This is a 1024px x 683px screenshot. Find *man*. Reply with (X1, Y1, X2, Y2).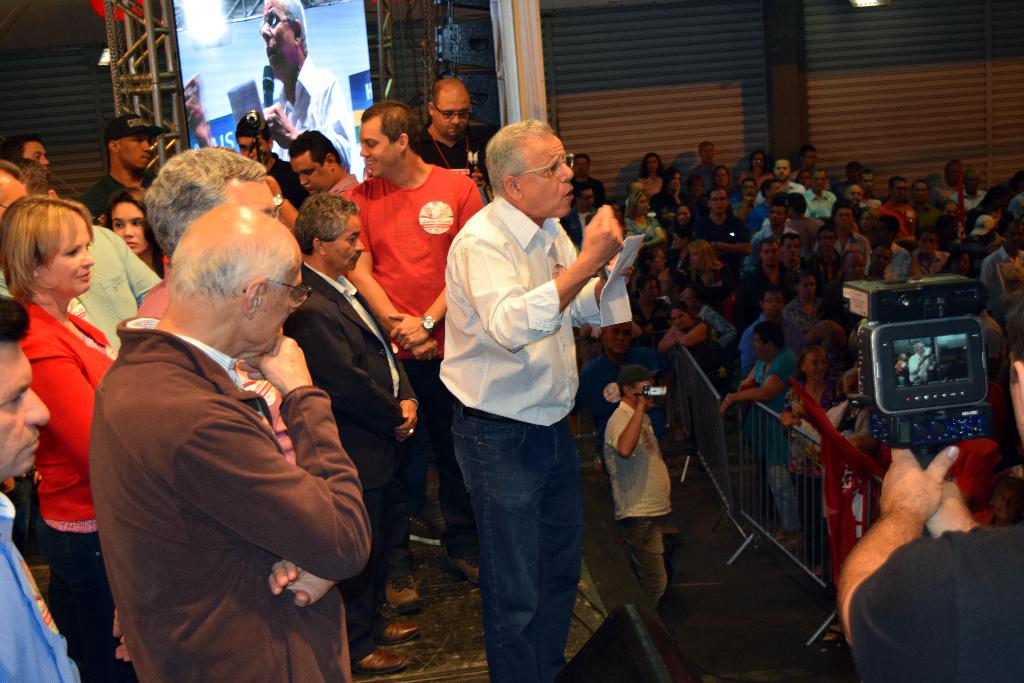
(11, 158, 166, 363).
